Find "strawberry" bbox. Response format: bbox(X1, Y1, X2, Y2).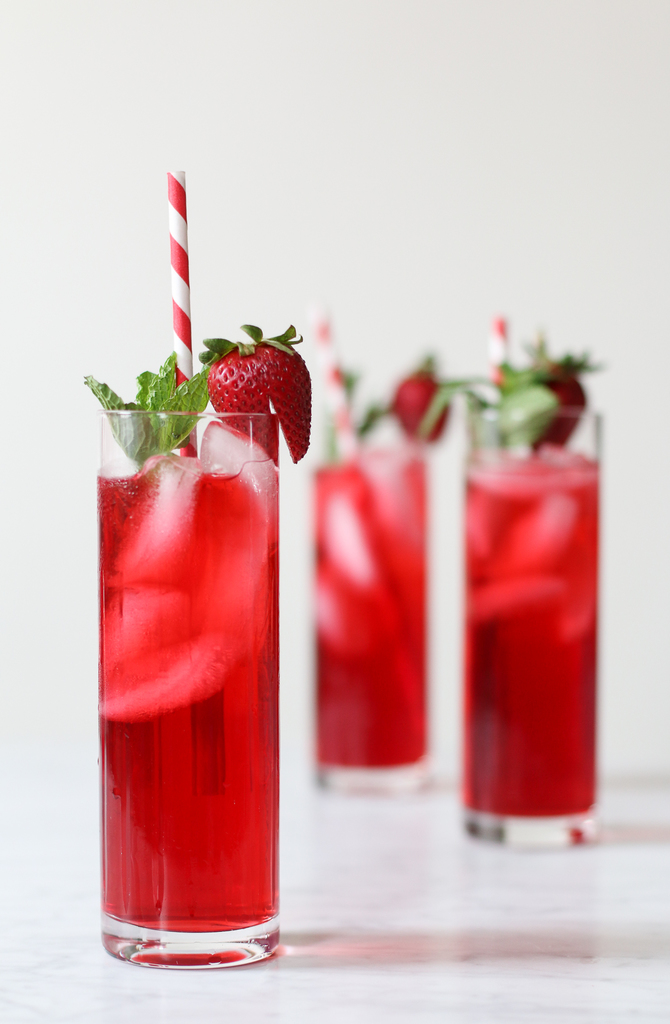
bbox(186, 321, 315, 467).
